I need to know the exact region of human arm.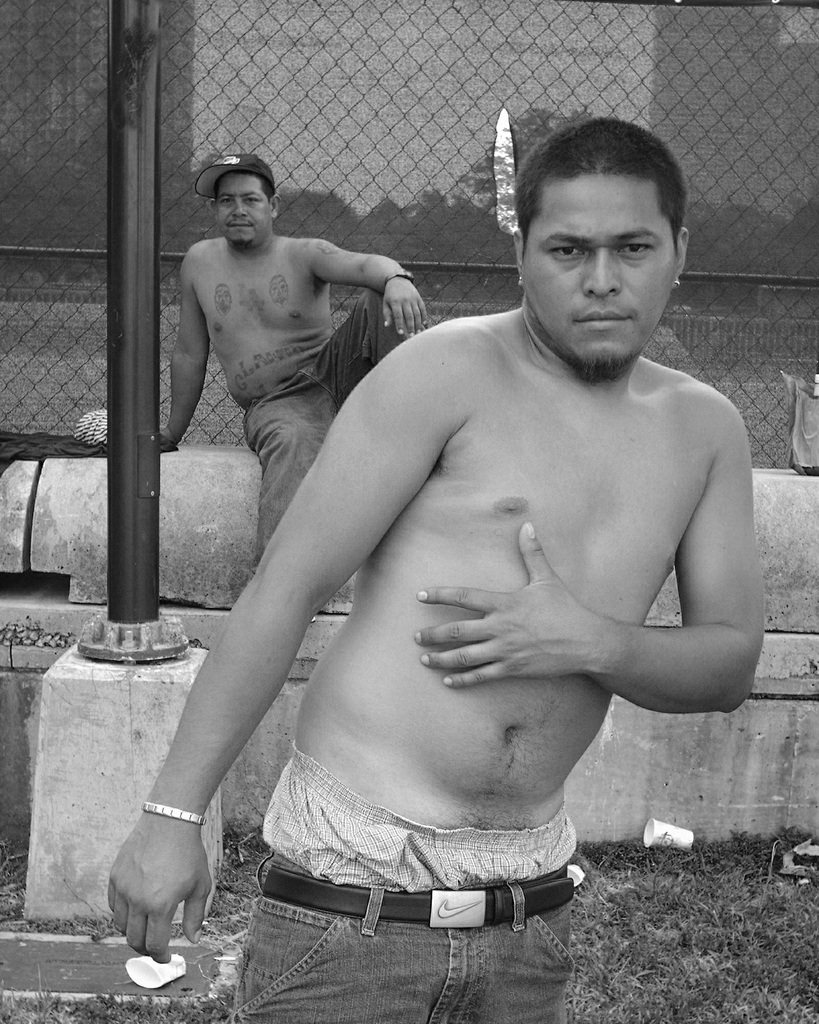
Region: region(129, 264, 215, 458).
